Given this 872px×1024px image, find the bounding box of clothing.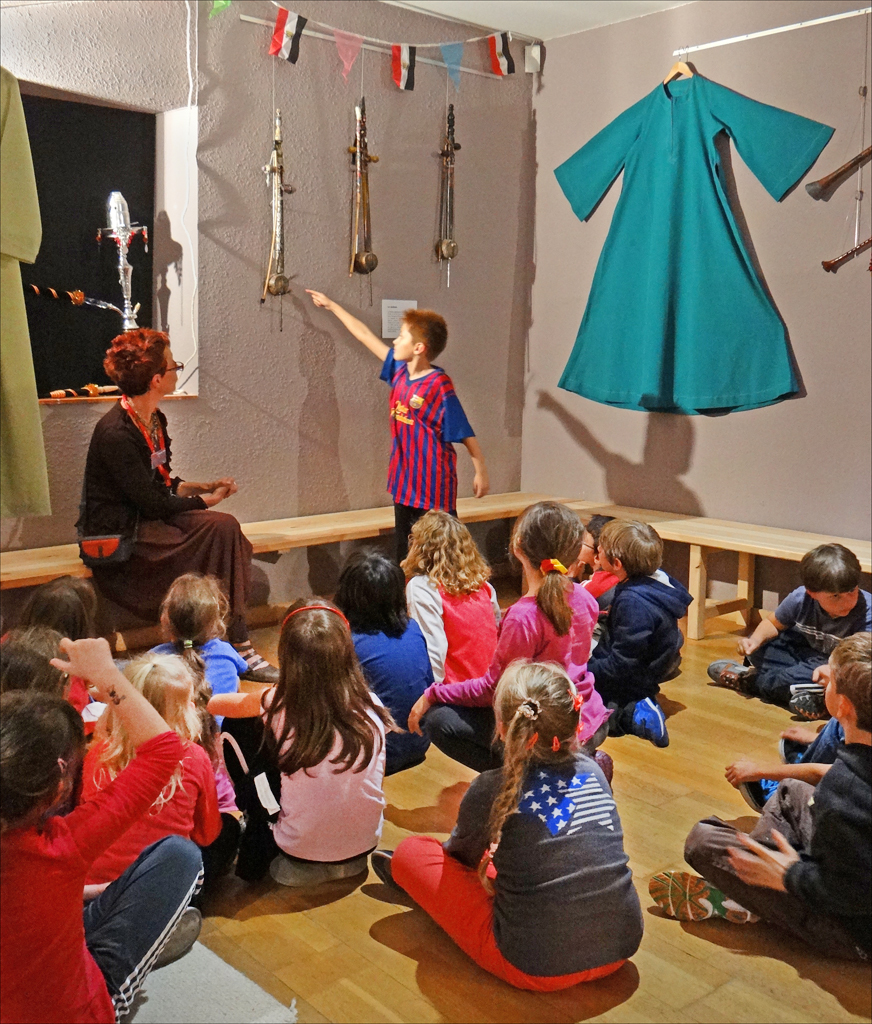
box(683, 737, 871, 978).
